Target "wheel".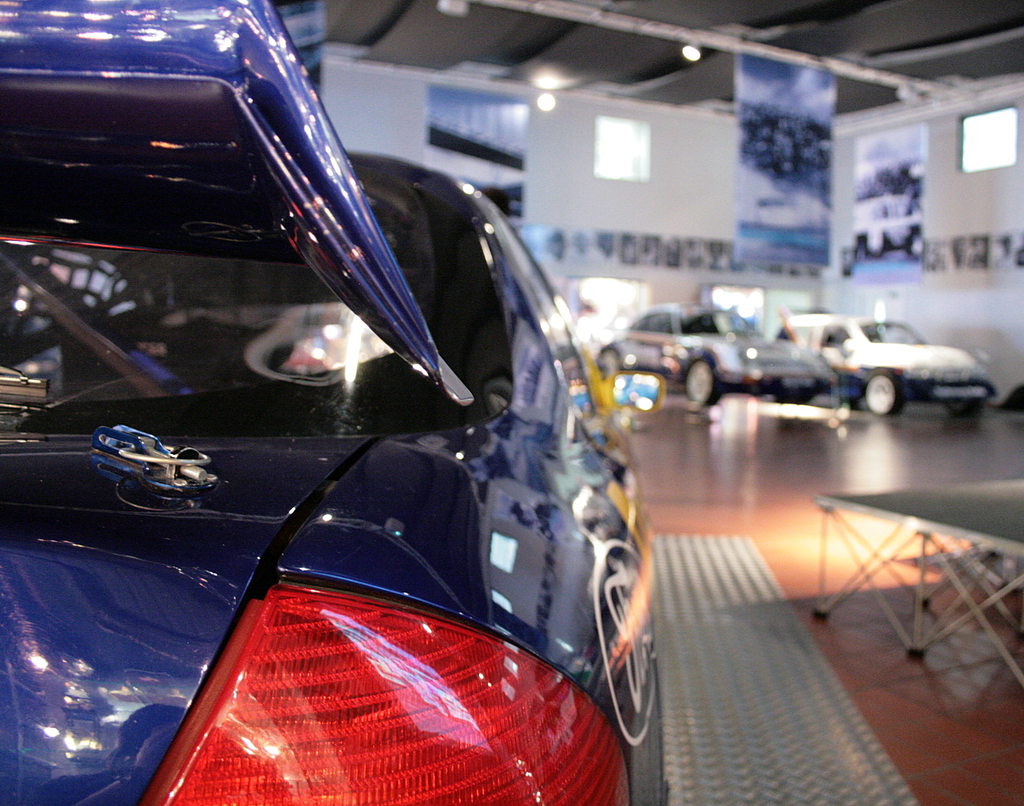
Target region: (x1=944, y1=406, x2=972, y2=418).
